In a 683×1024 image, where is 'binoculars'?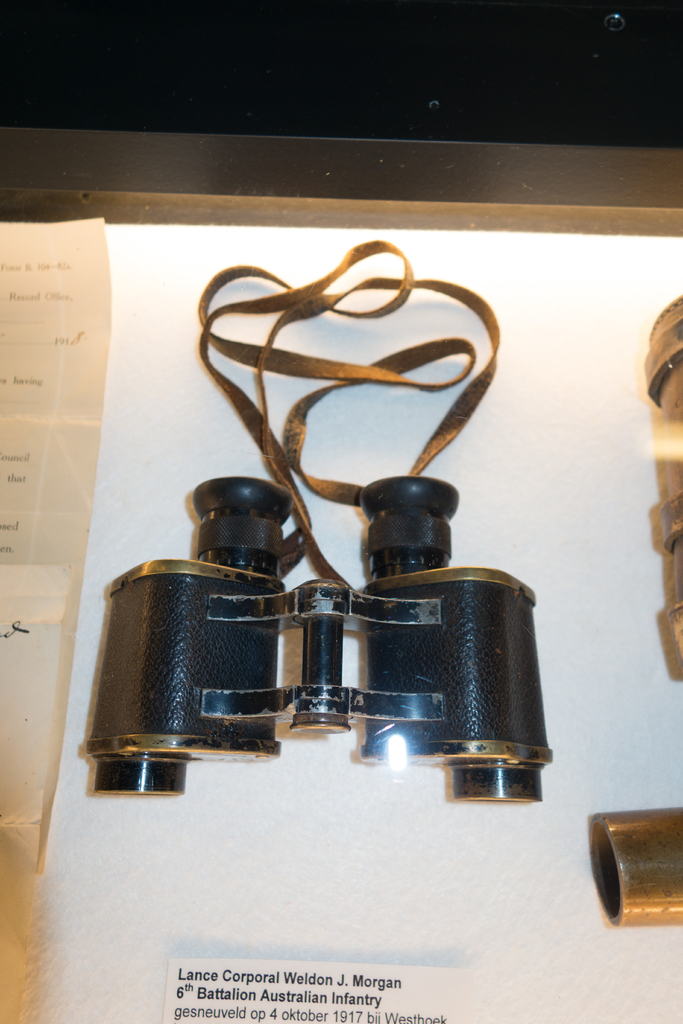
{"x1": 80, "y1": 475, "x2": 556, "y2": 805}.
